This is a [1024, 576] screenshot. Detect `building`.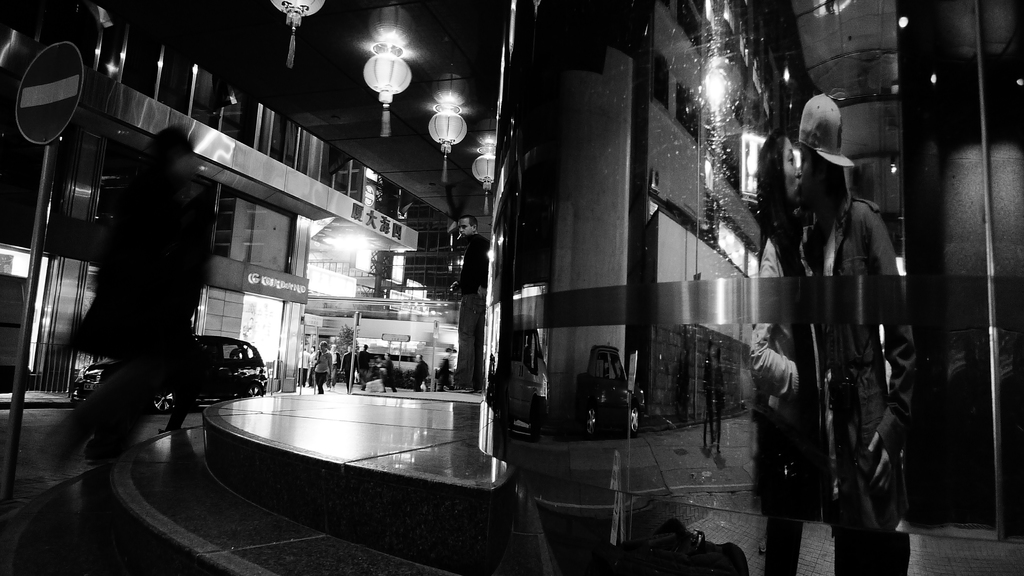
BBox(0, 0, 420, 395).
